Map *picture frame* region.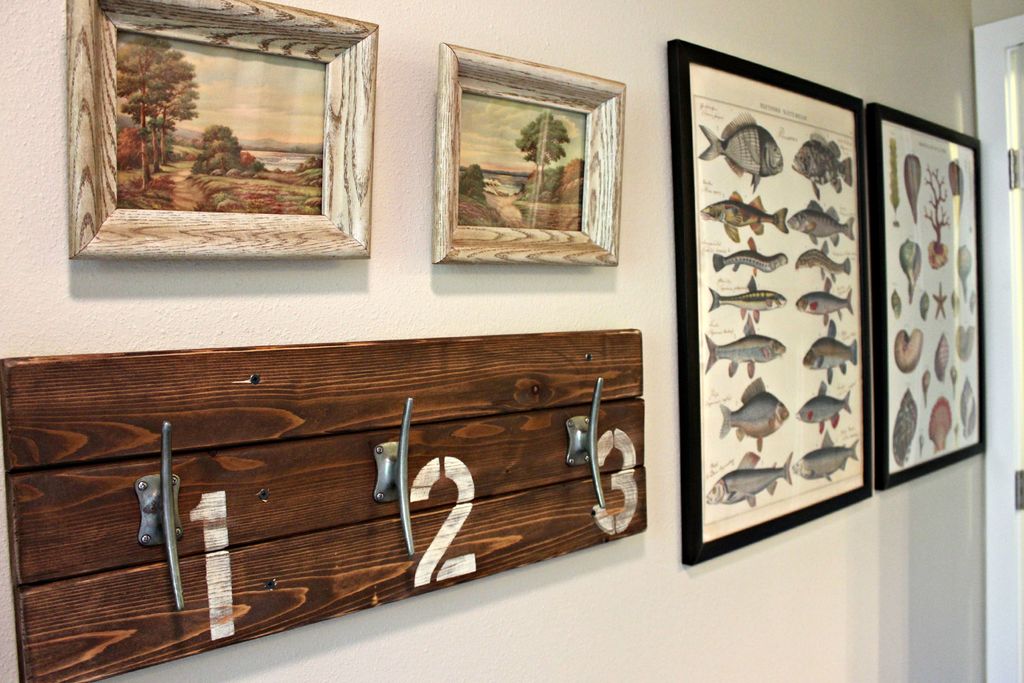
Mapped to [433,42,626,263].
